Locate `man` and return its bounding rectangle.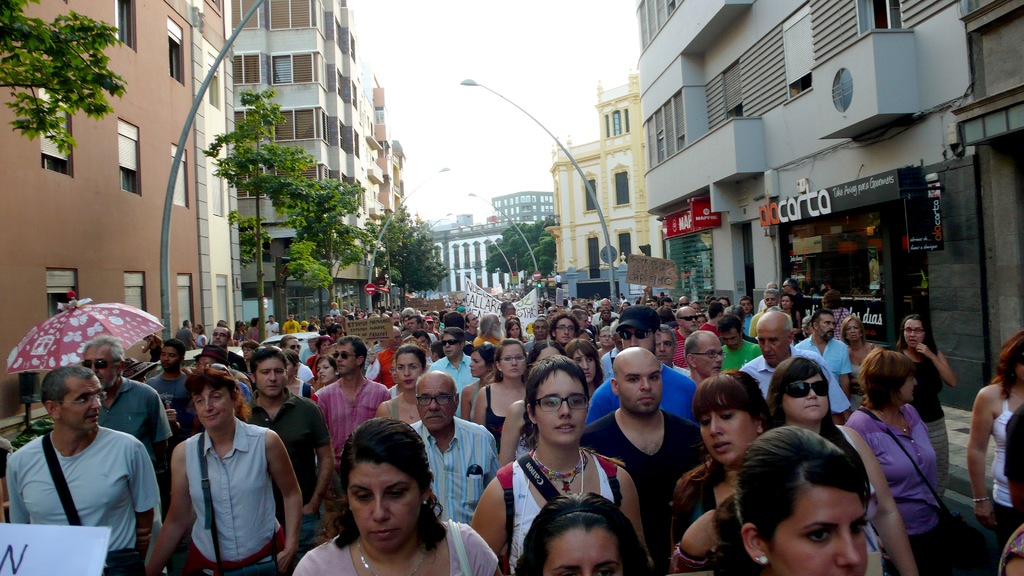
<bbox>309, 335, 393, 440</bbox>.
